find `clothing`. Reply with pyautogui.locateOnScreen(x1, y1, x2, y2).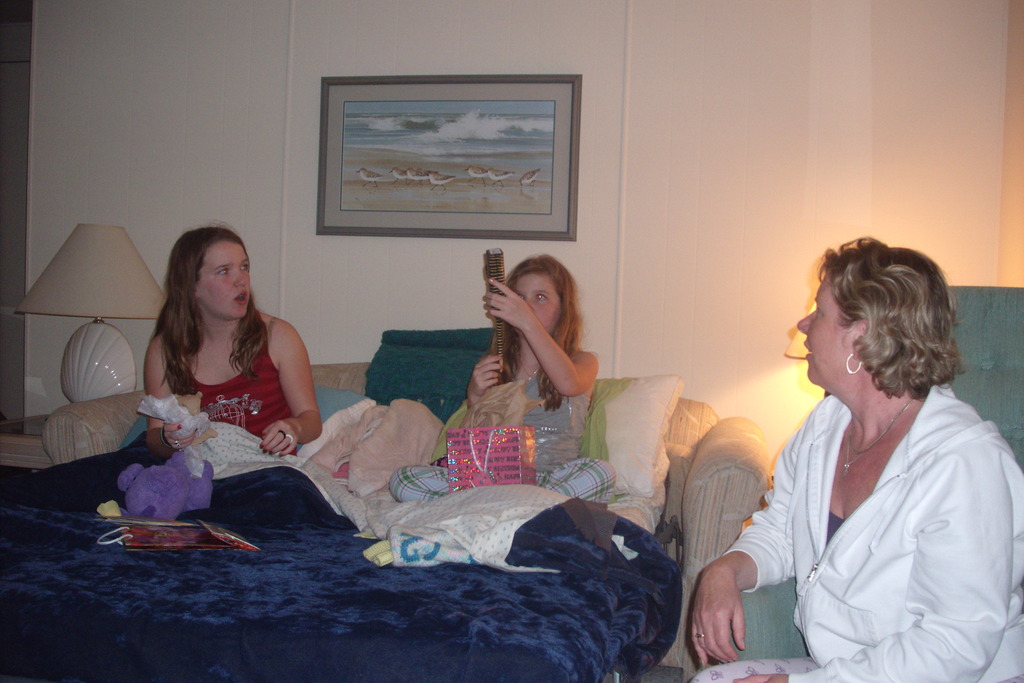
pyautogui.locateOnScreen(180, 335, 290, 443).
